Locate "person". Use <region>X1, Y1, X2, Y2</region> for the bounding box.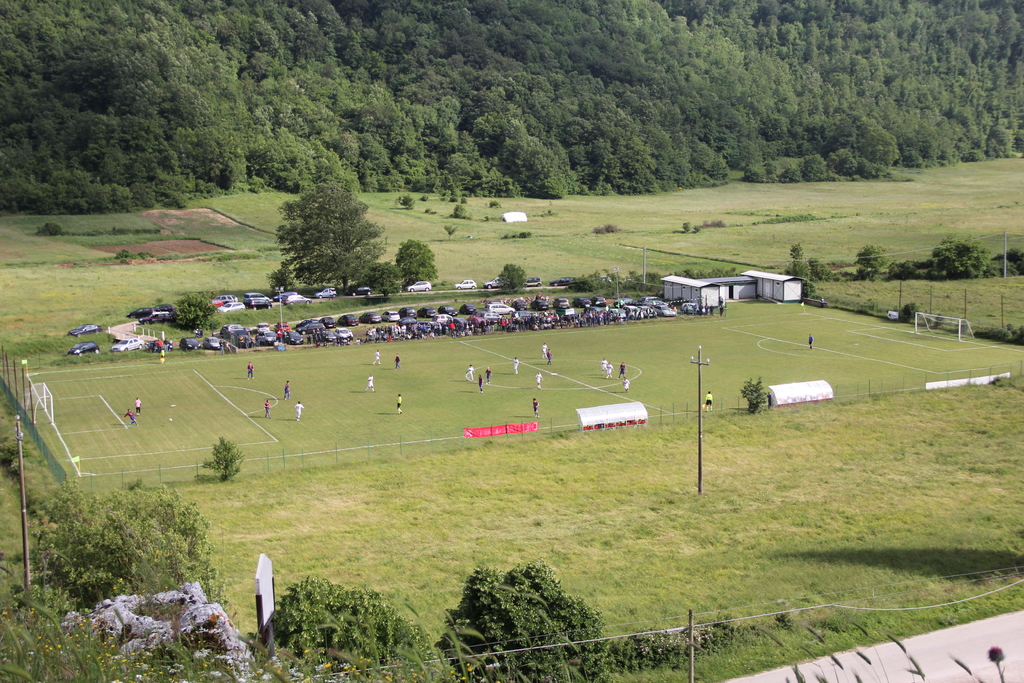
<region>618, 363, 627, 375</region>.
